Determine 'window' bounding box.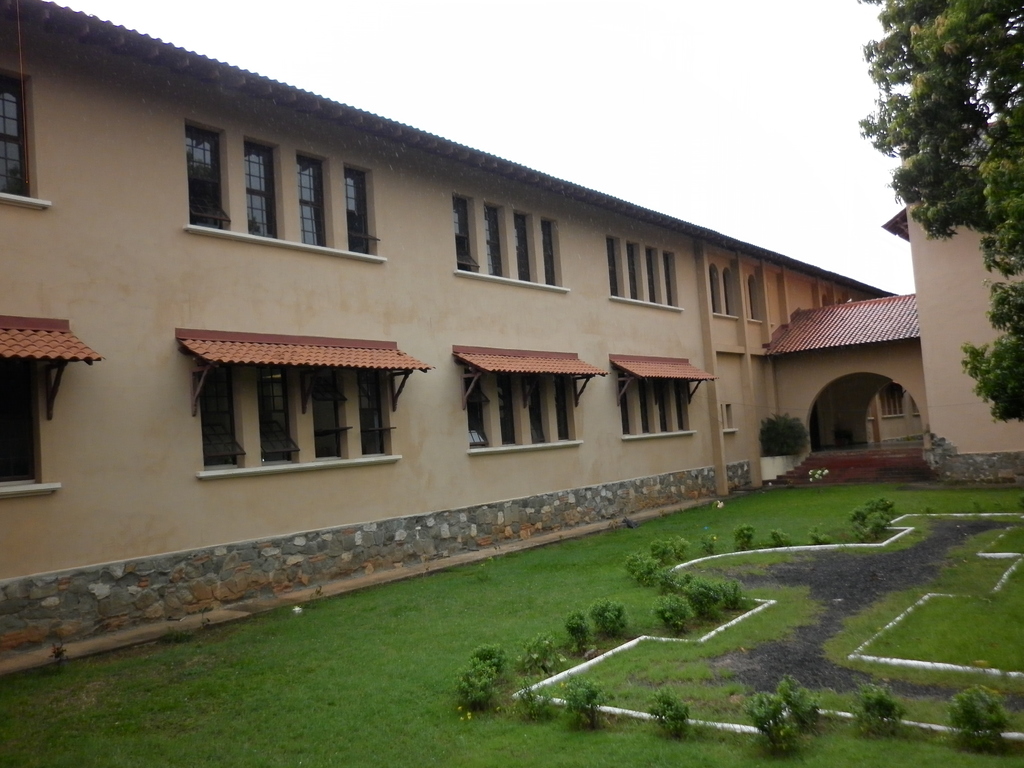
Determined: {"x1": 518, "y1": 374, "x2": 546, "y2": 447}.
